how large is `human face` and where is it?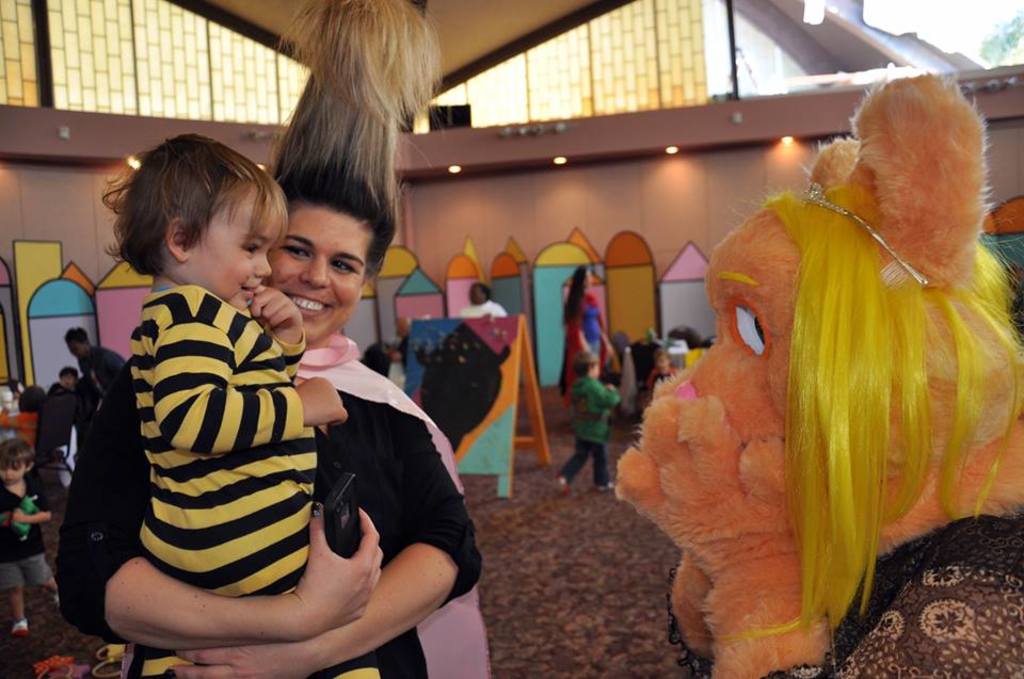
Bounding box: 191,197,281,309.
